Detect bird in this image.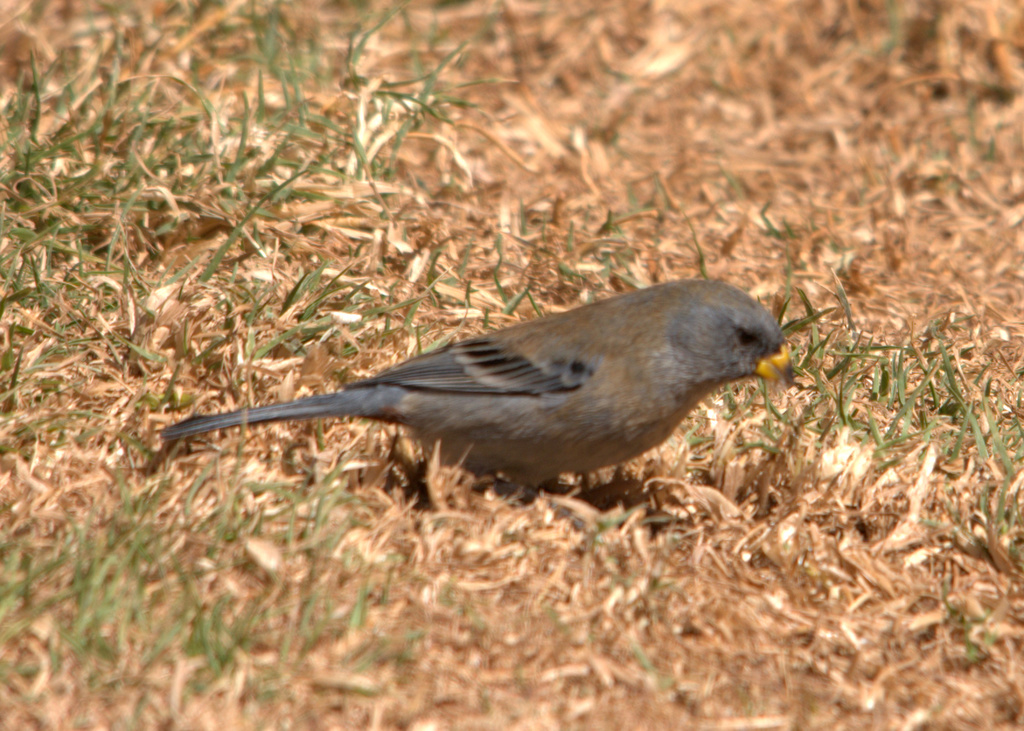
Detection: {"x1": 134, "y1": 284, "x2": 811, "y2": 507}.
